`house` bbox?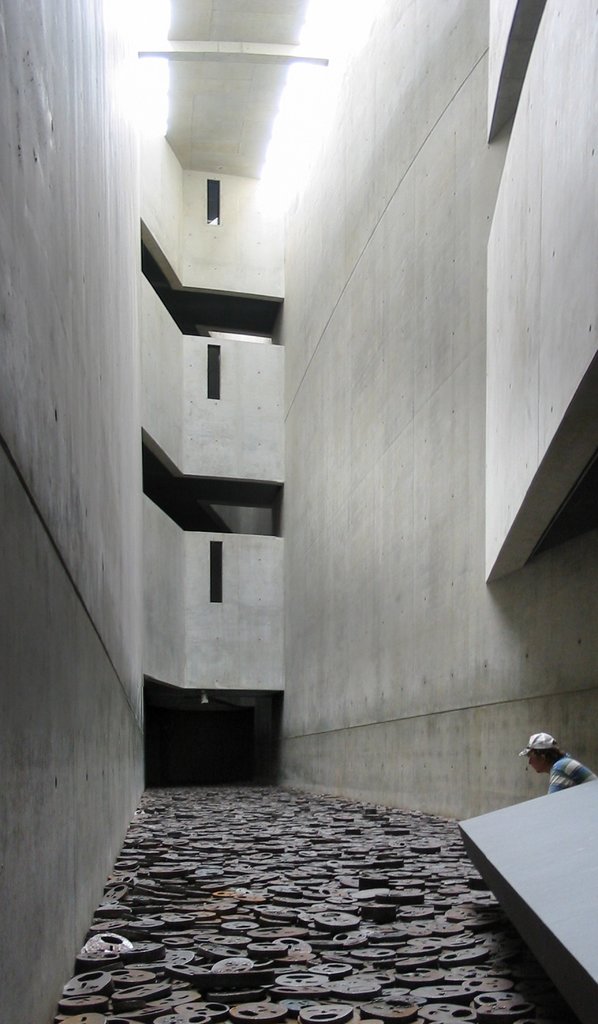
<bbox>0, 202, 597, 977</bbox>
